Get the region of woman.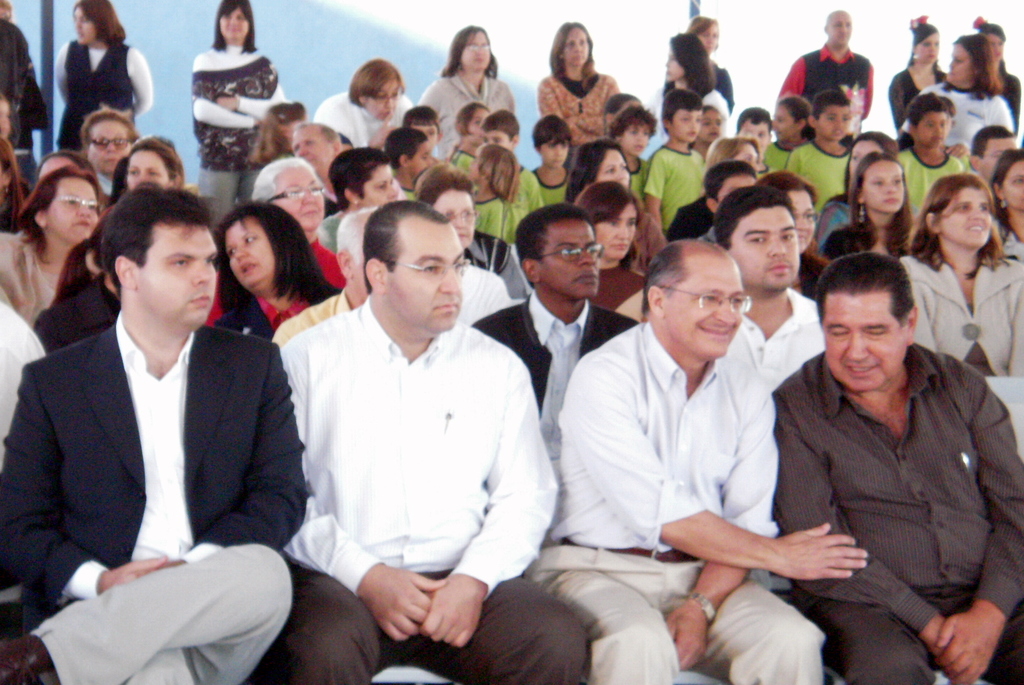
select_region(568, 136, 662, 270).
